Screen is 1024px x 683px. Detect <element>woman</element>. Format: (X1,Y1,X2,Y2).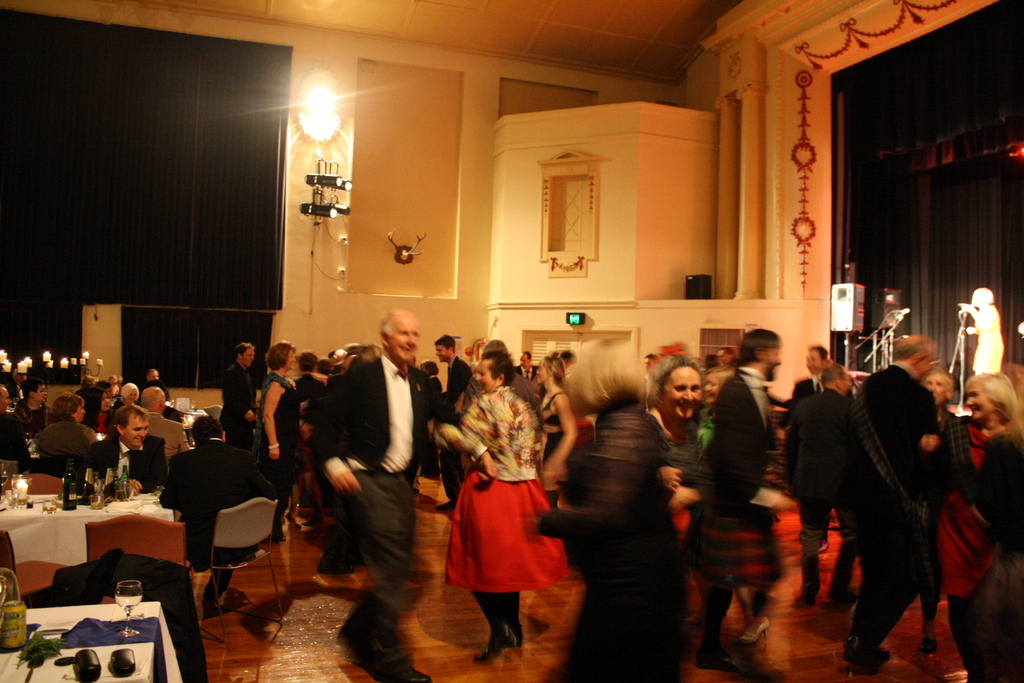
(38,392,99,478).
